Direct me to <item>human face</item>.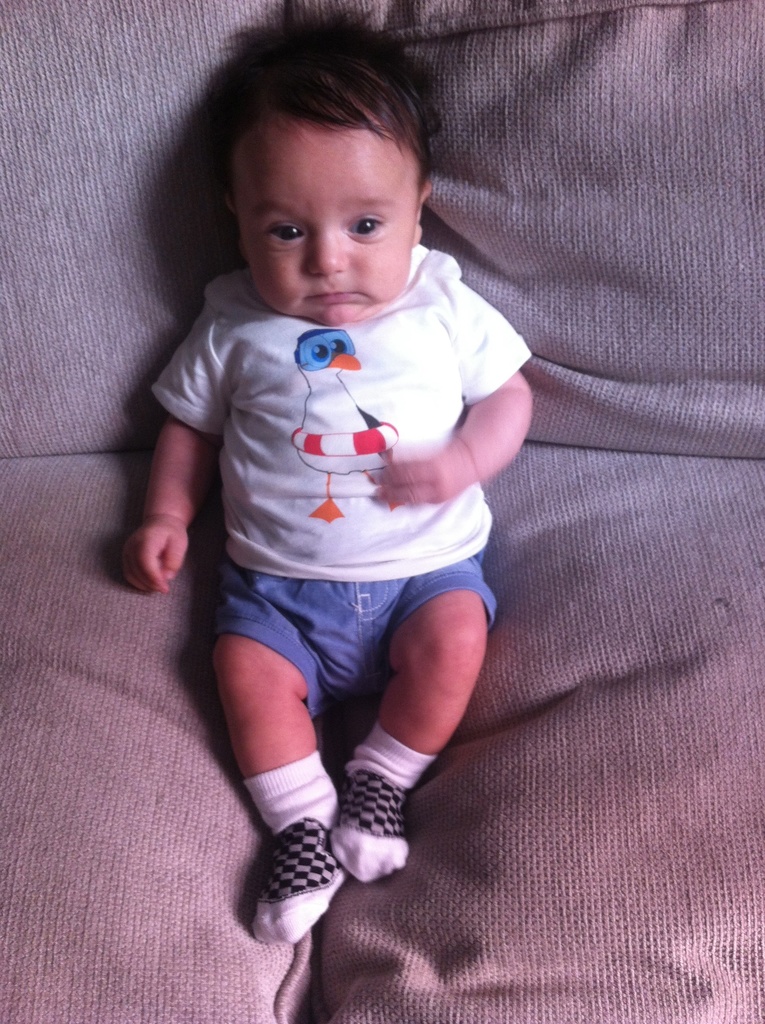
Direction: region(230, 111, 421, 328).
